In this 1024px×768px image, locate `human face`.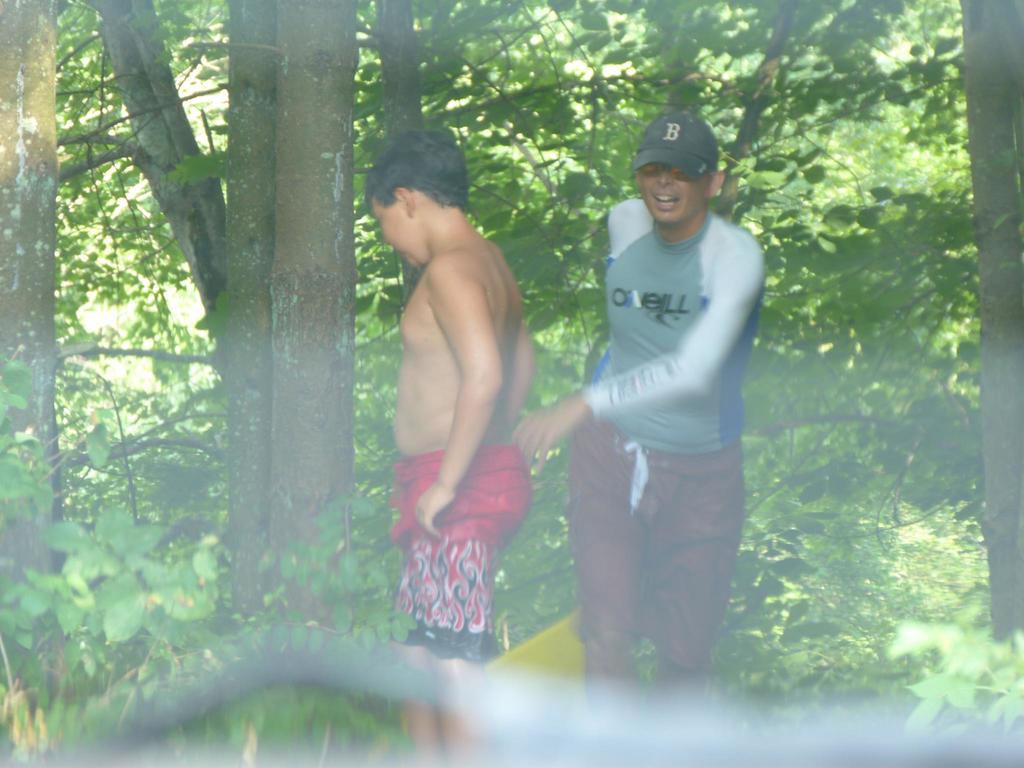
Bounding box: 372 199 415 270.
